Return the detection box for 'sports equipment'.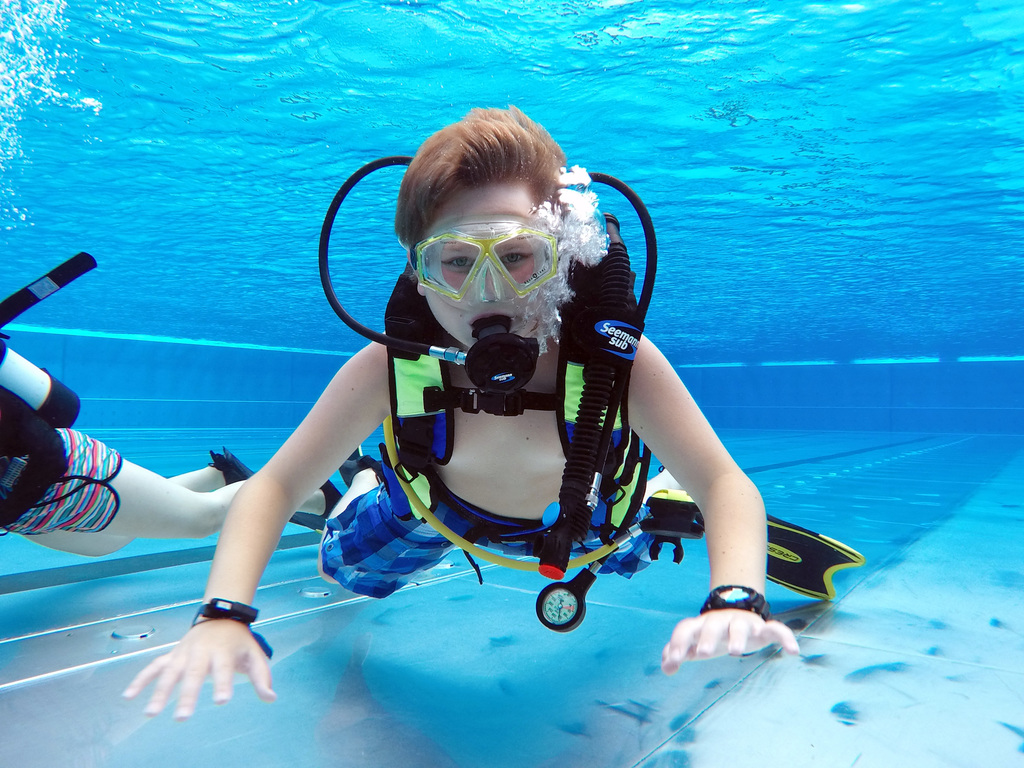
{"x1": 0, "y1": 252, "x2": 99, "y2": 543}.
